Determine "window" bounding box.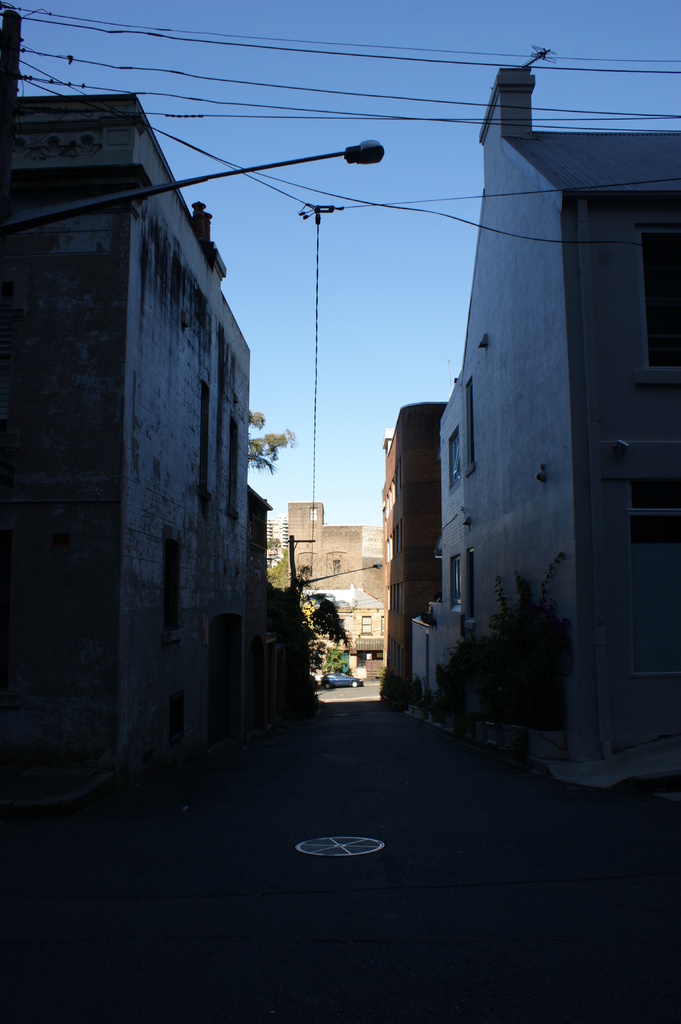
Determined: Rect(157, 540, 183, 630).
